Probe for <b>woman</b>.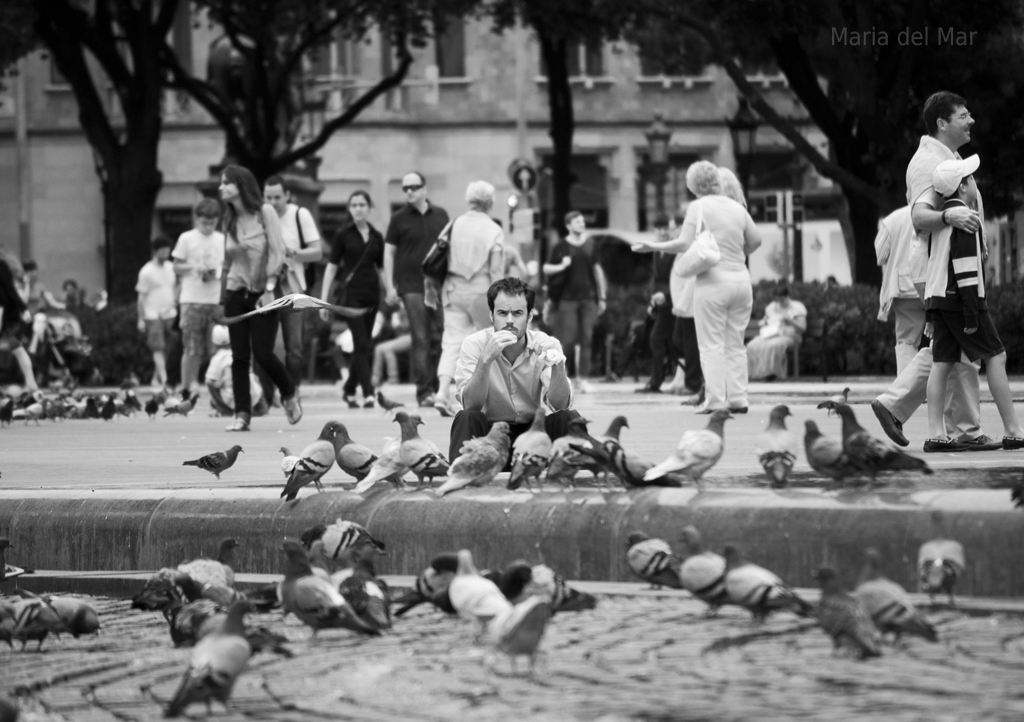
Probe result: locate(203, 167, 300, 424).
